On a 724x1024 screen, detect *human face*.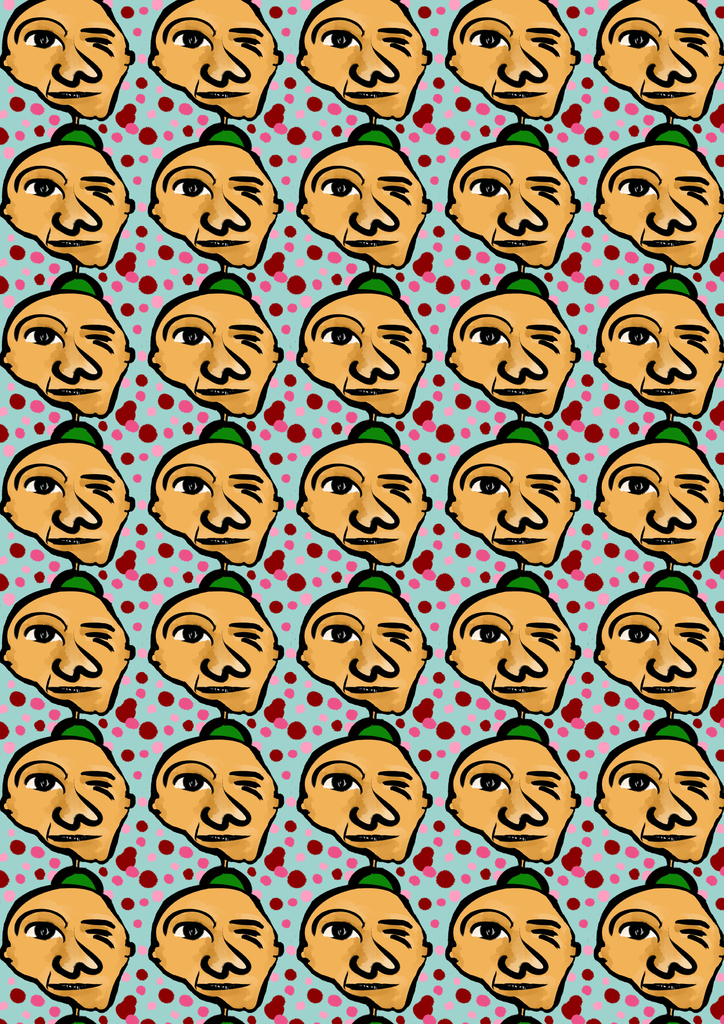
{"x1": 0, "y1": 850, "x2": 136, "y2": 1023}.
